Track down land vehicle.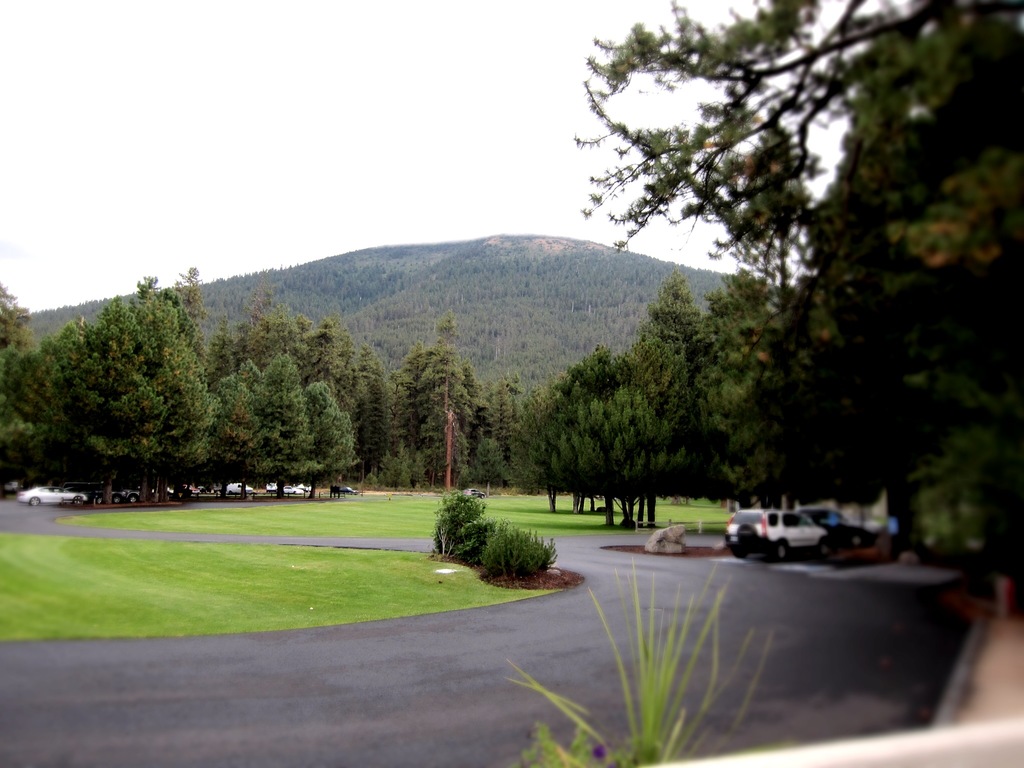
Tracked to x1=795, y1=507, x2=873, y2=549.
